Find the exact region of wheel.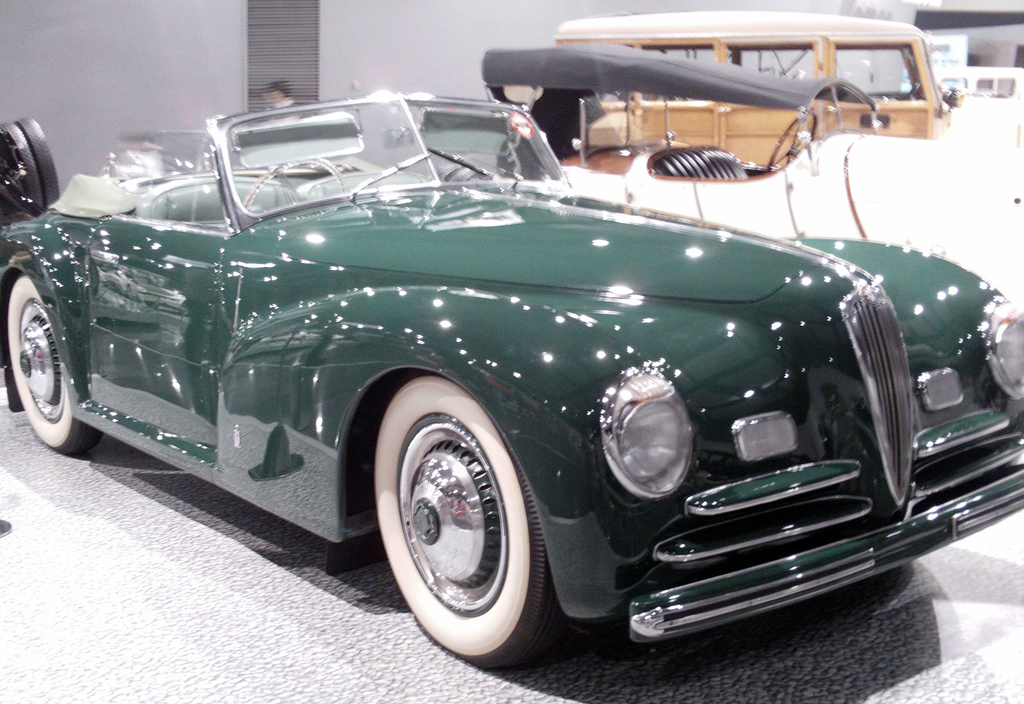
Exact region: l=368, t=373, r=575, b=657.
